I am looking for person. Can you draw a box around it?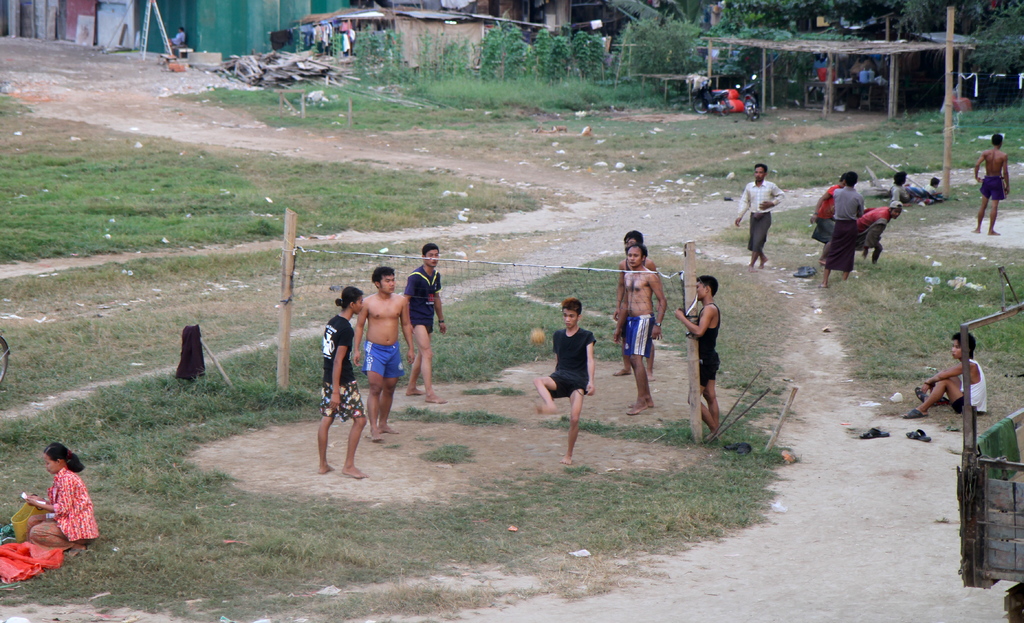
Sure, the bounding box is rect(545, 290, 604, 455).
